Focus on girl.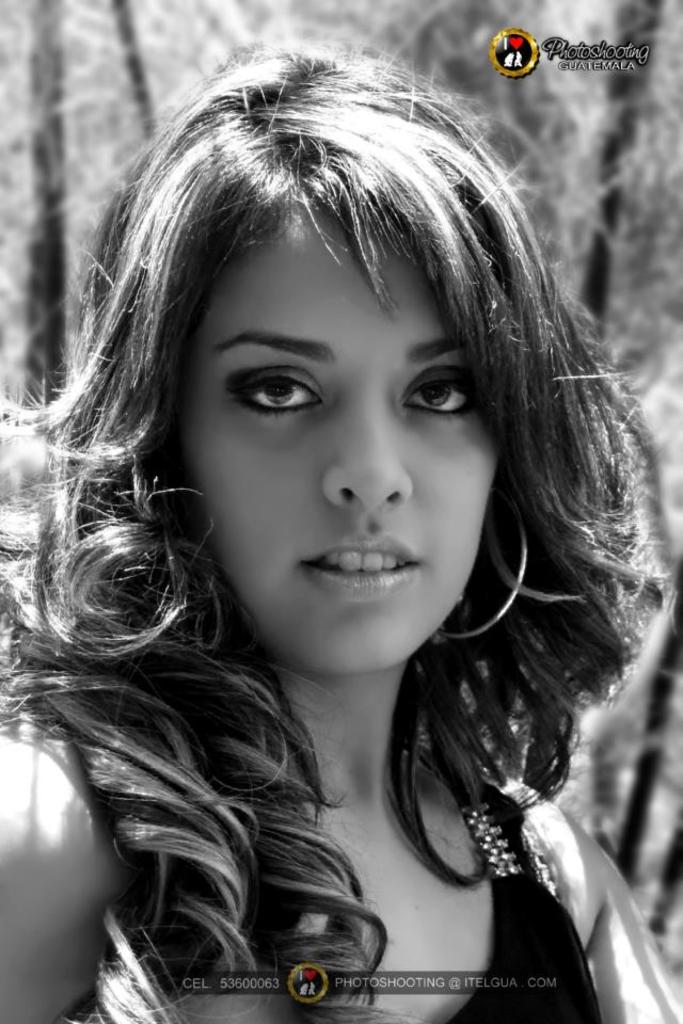
Focused at [left=0, top=35, right=682, bottom=1023].
